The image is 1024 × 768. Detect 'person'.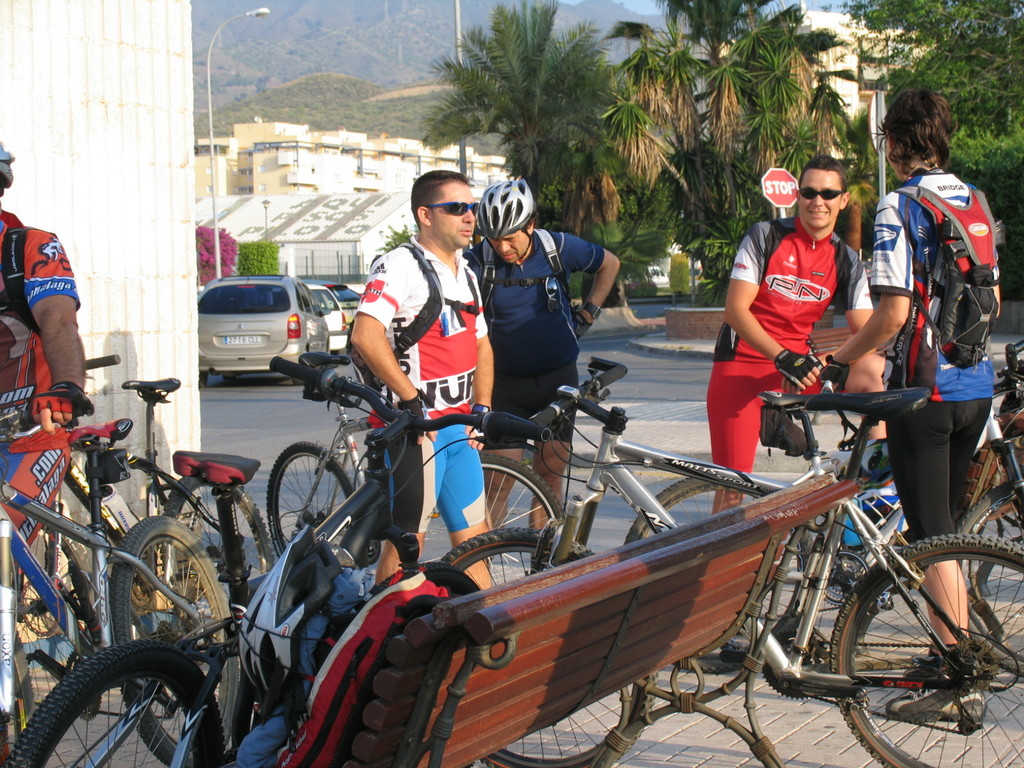
Detection: bbox=[717, 152, 882, 491].
